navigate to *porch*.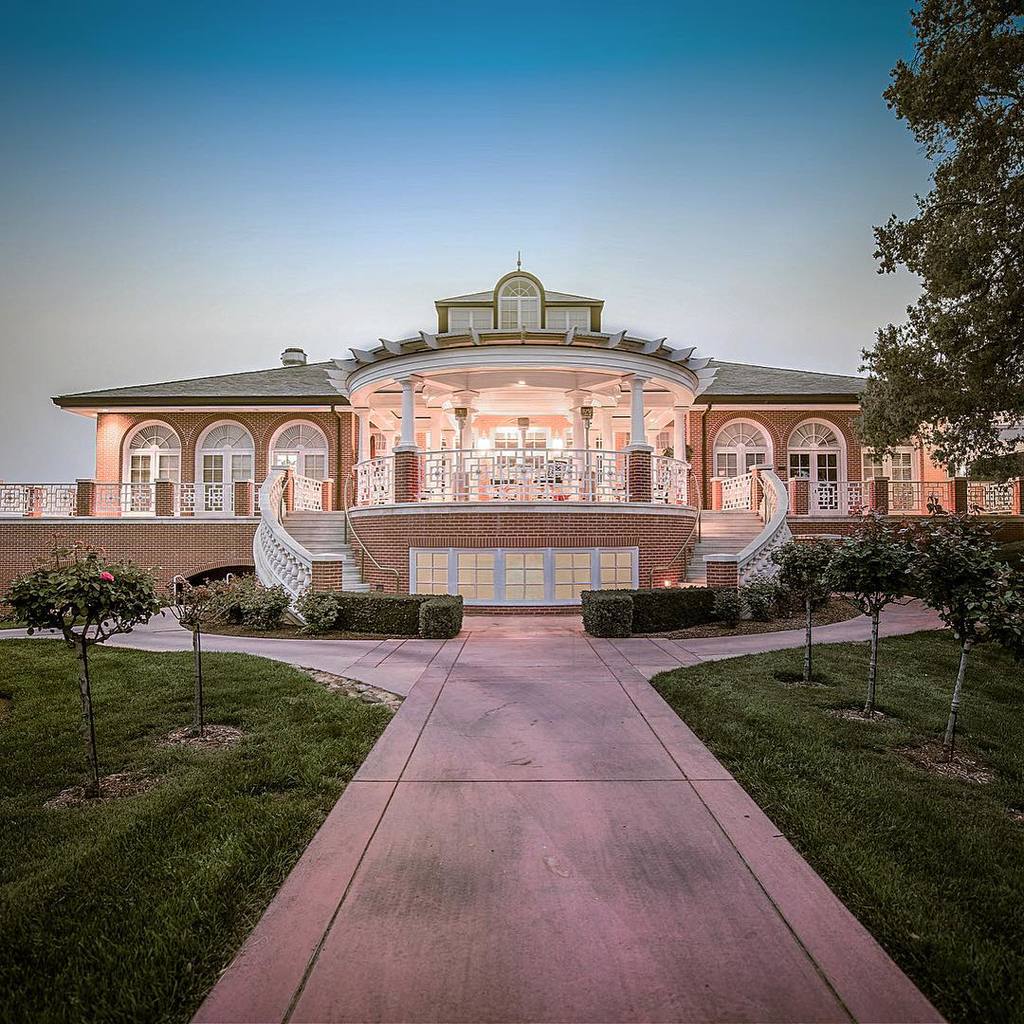
Navigation target: {"x1": 355, "y1": 443, "x2": 692, "y2": 513}.
